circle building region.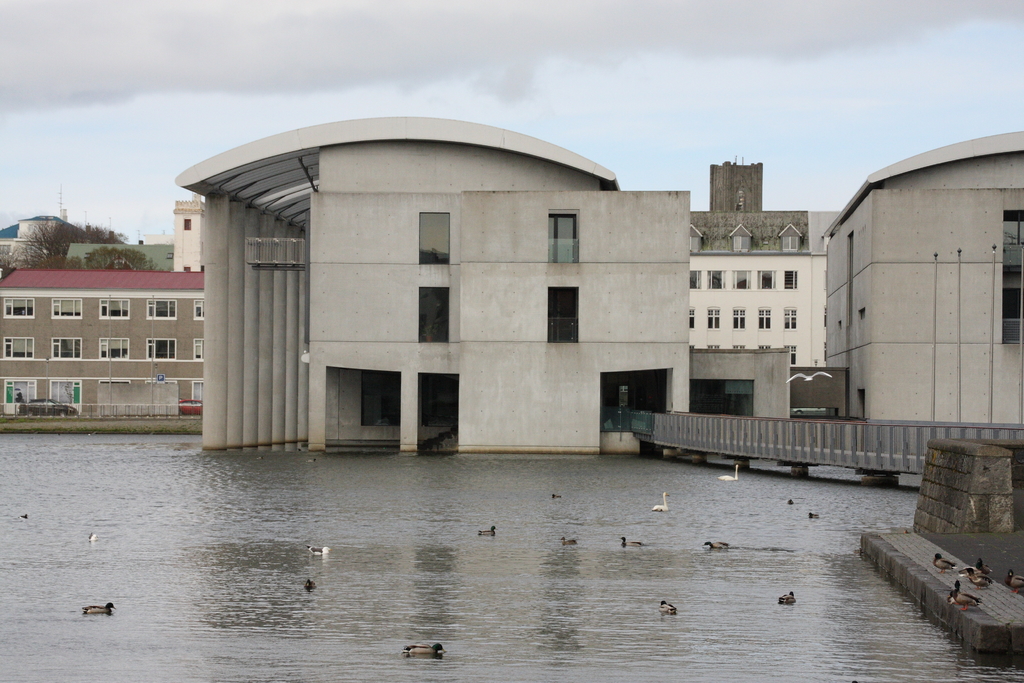
Region: [691, 157, 829, 367].
